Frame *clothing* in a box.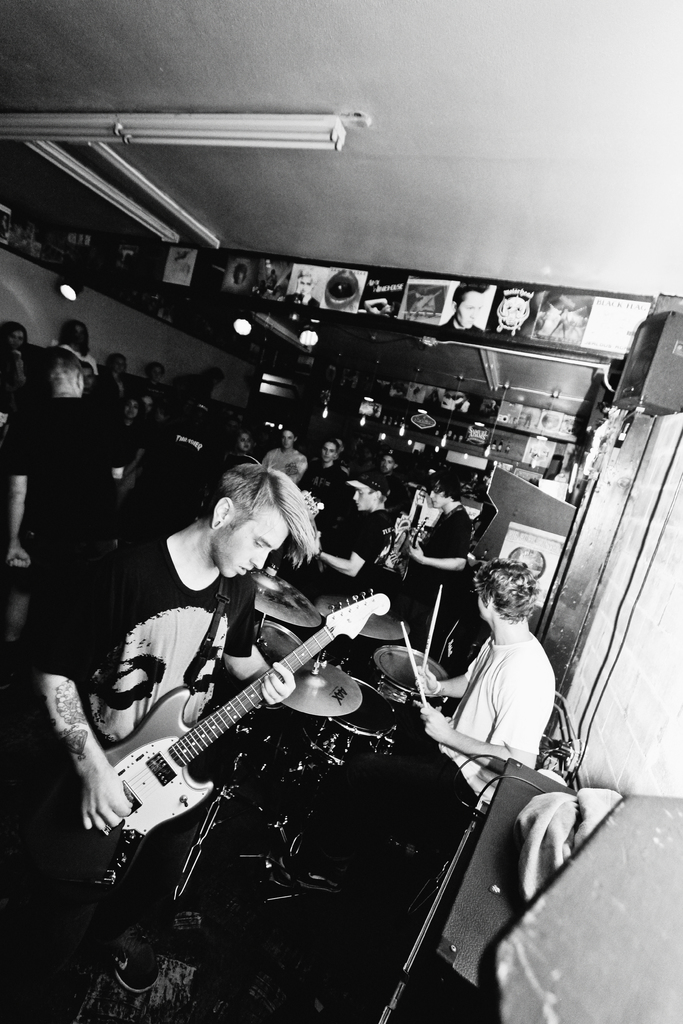
33, 516, 285, 1011.
